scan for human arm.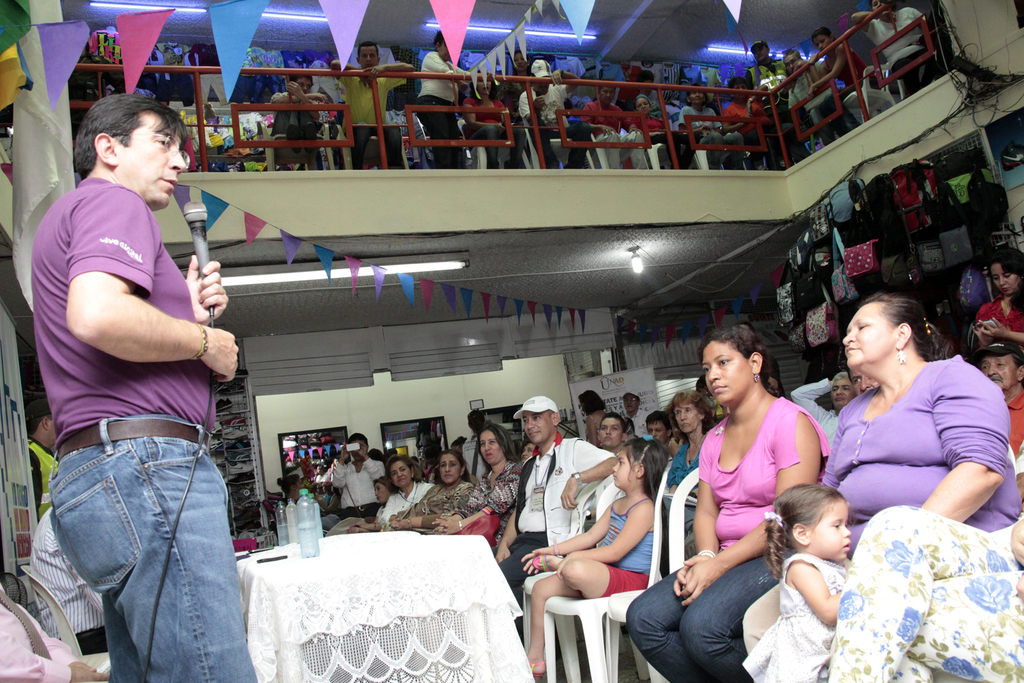
Scan result: <box>69,185,236,379</box>.
